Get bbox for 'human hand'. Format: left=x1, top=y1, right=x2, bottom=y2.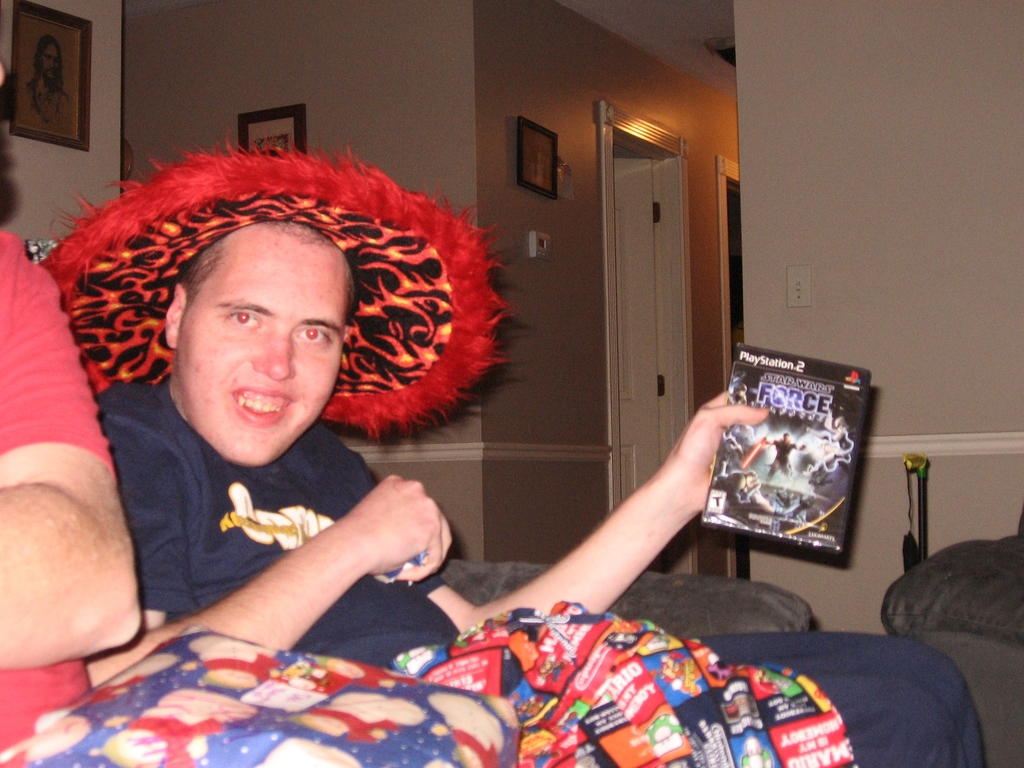
left=675, top=389, right=772, bottom=507.
